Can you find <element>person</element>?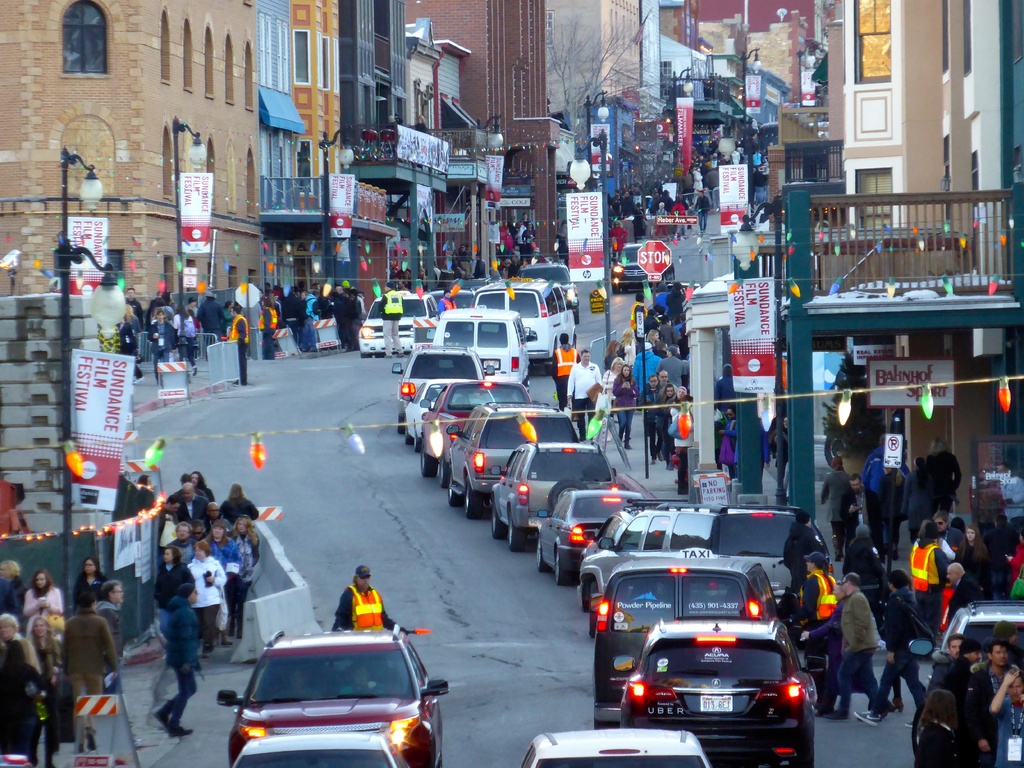
Yes, bounding box: (191, 522, 239, 646).
